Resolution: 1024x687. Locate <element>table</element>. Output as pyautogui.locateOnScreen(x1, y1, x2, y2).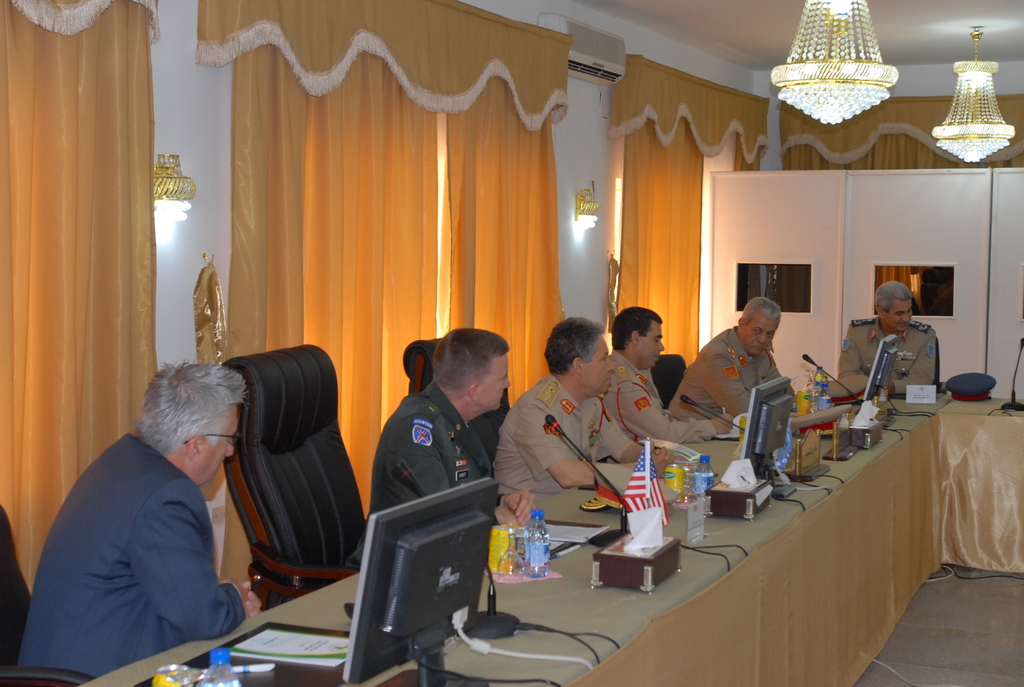
pyautogui.locateOnScreen(75, 388, 1023, 686).
